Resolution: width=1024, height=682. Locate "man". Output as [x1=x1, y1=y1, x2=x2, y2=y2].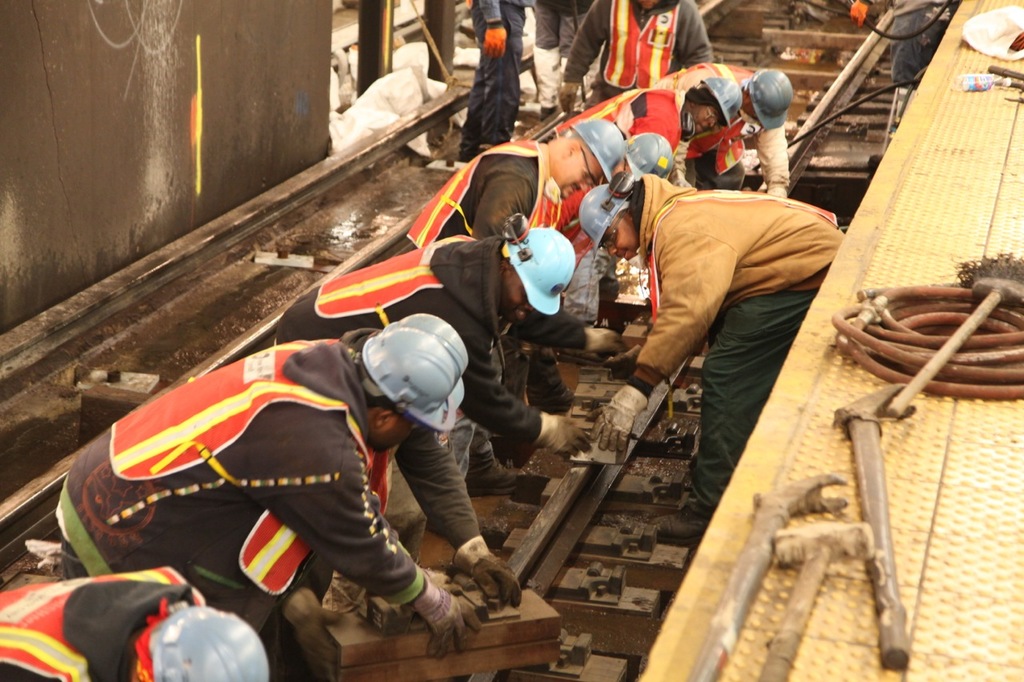
[x1=582, y1=113, x2=844, y2=540].
